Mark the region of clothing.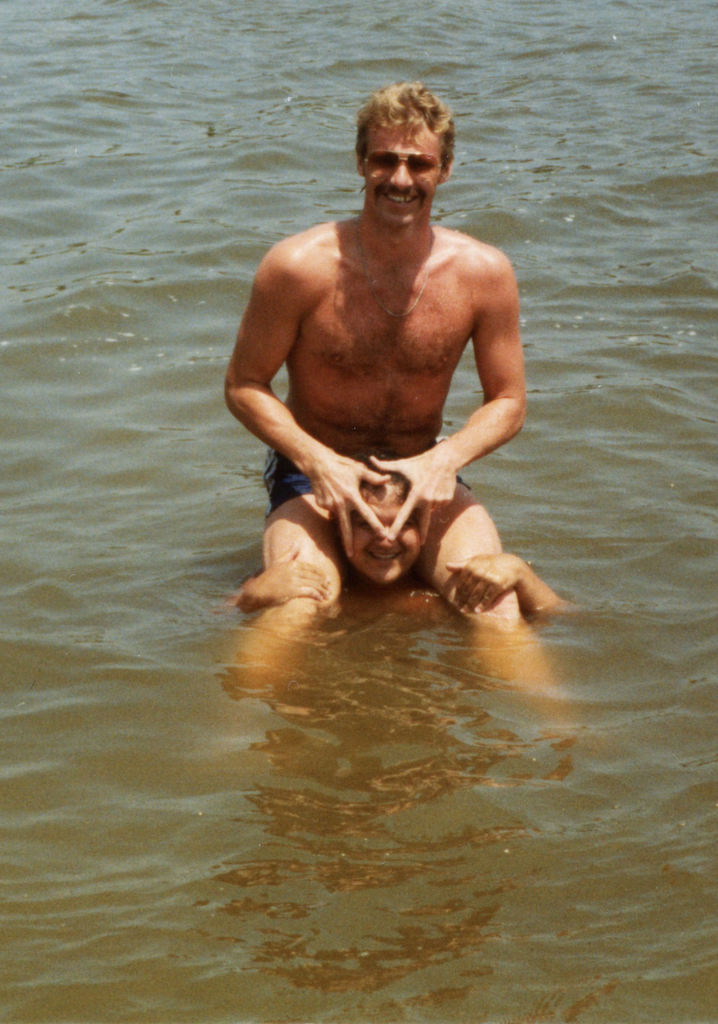
Region: bbox(255, 435, 467, 522).
